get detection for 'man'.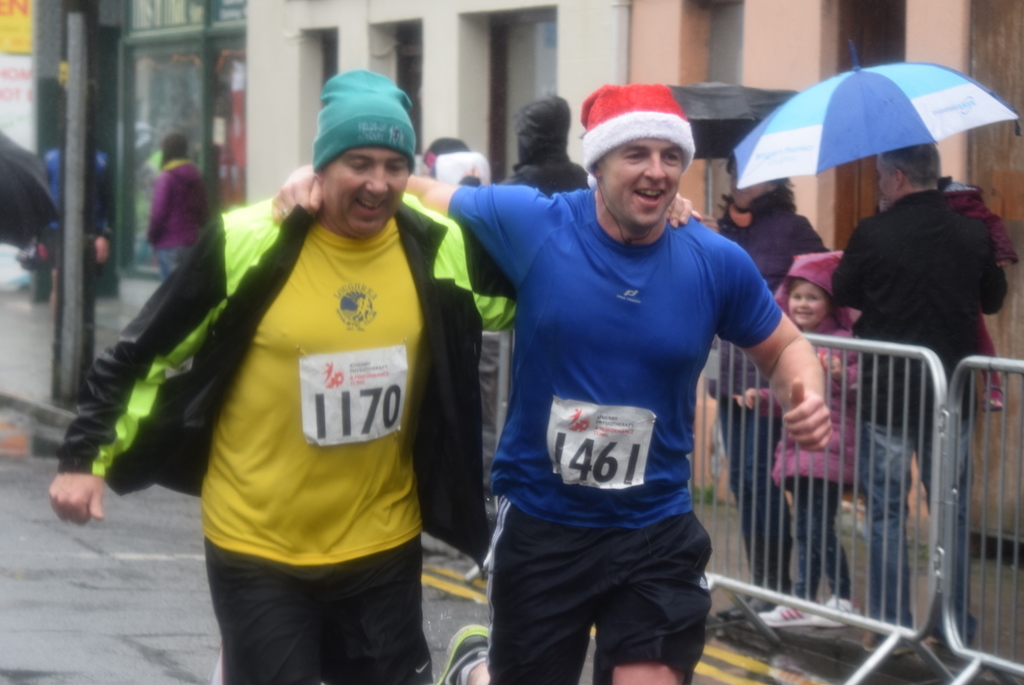
Detection: box=[147, 135, 214, 281].
